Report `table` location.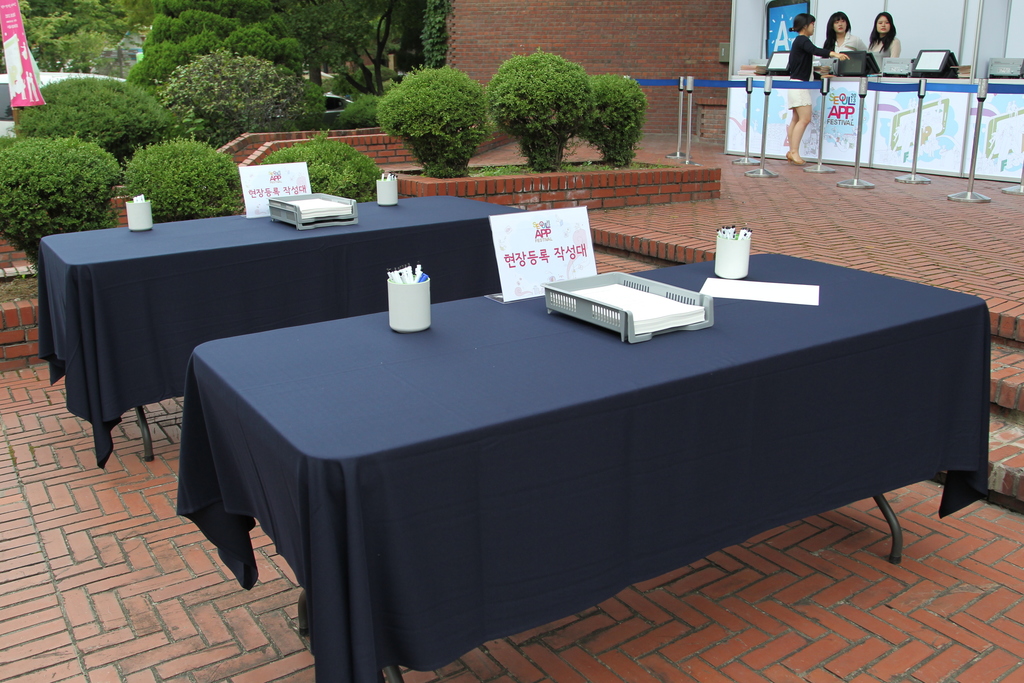
Report: bbox(175, 245, 1023, 676).
